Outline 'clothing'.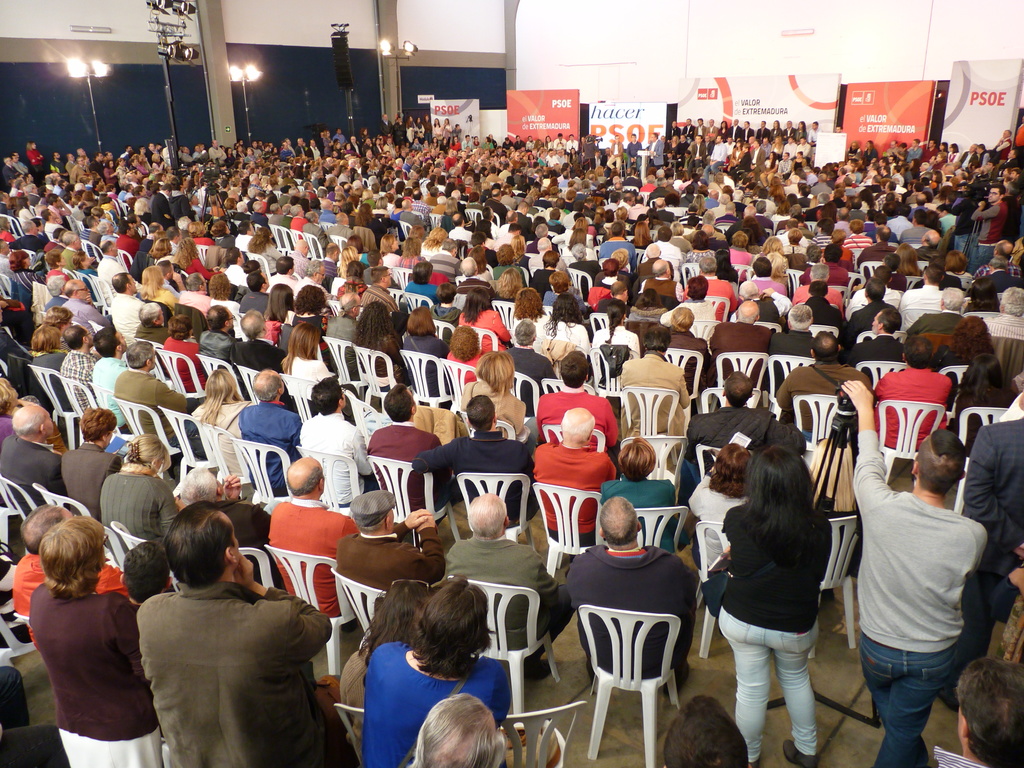
Outline: 102/475/186/547.
